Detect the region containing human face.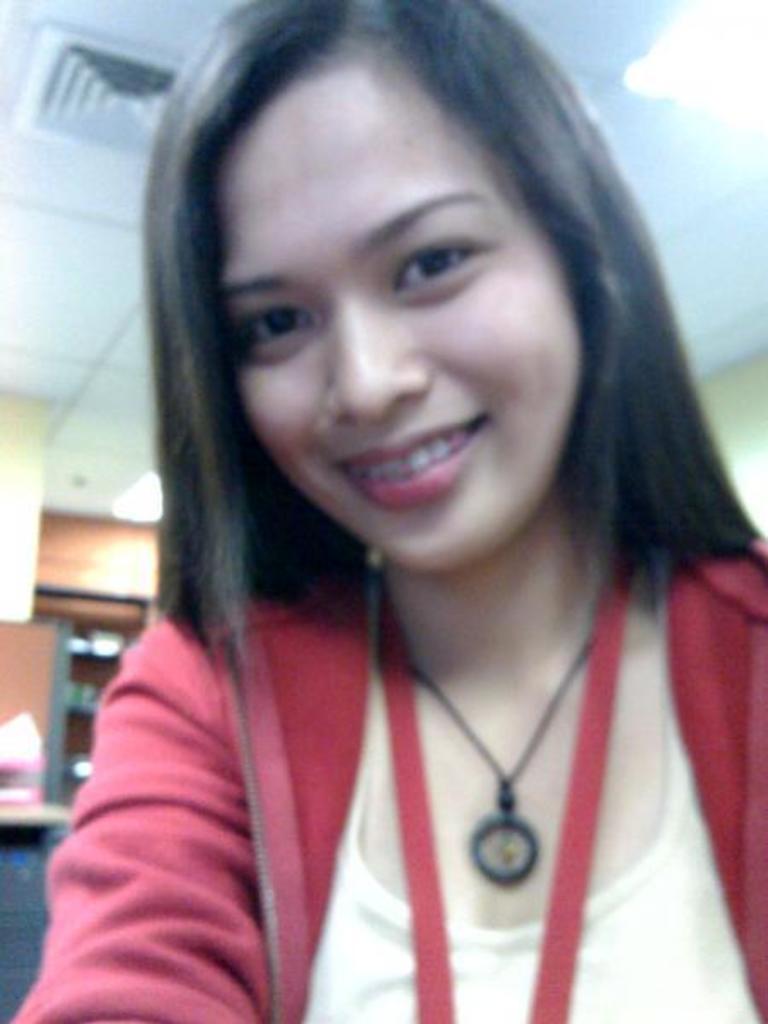
x1=220, y1=61, x2=582, y2=573.
